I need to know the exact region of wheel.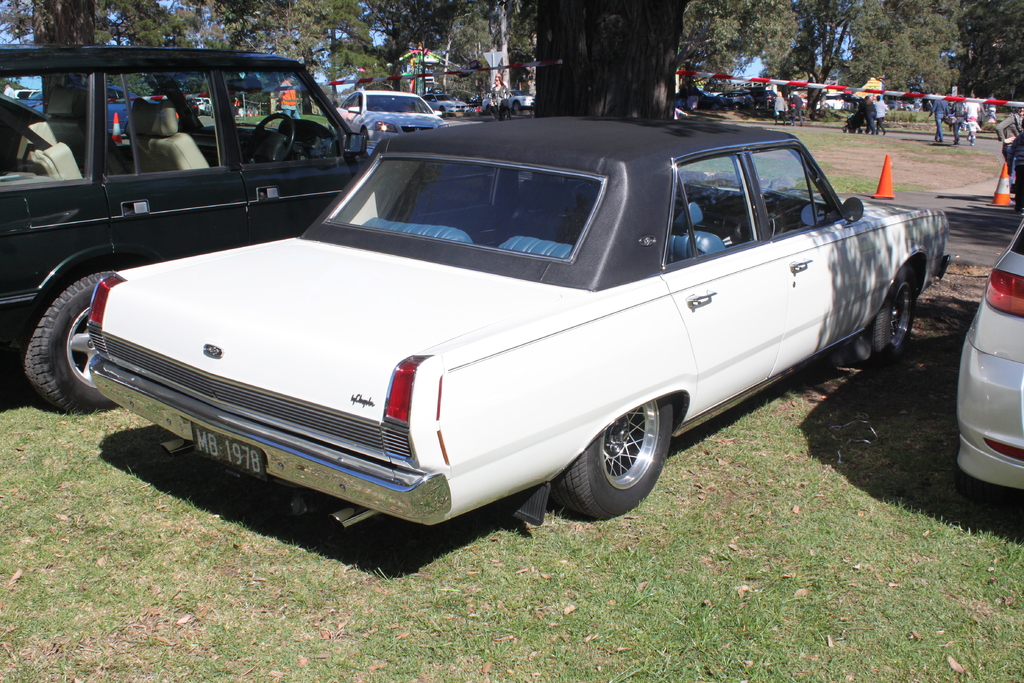
Region: l=512, t=102, r=521, b=111.
